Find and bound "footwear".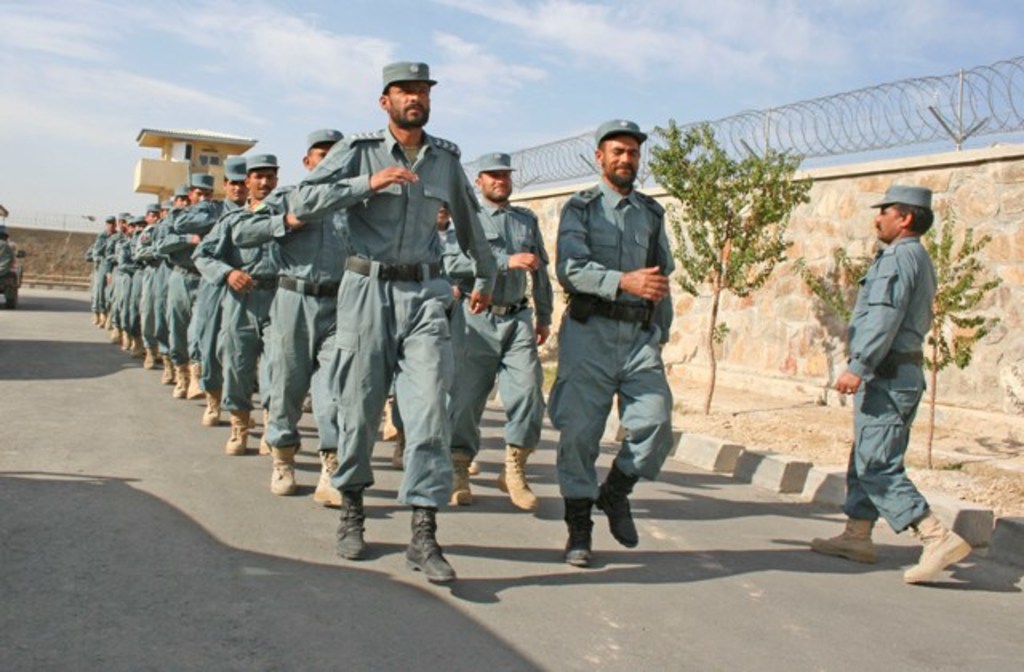
Bound: <region>379, 398, 394, 440</region>.
